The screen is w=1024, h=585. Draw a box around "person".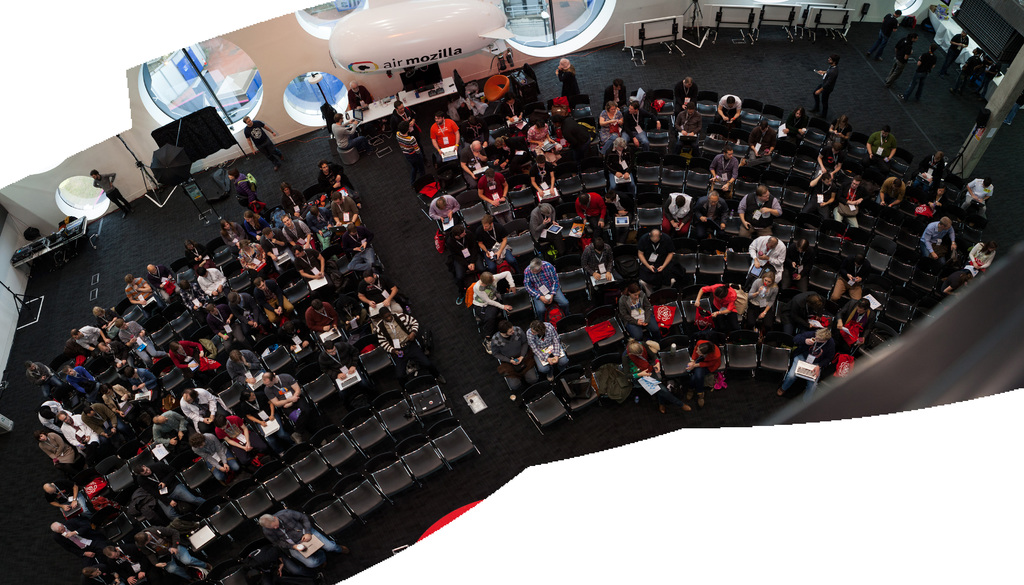
[669, 97, 705, 132].
